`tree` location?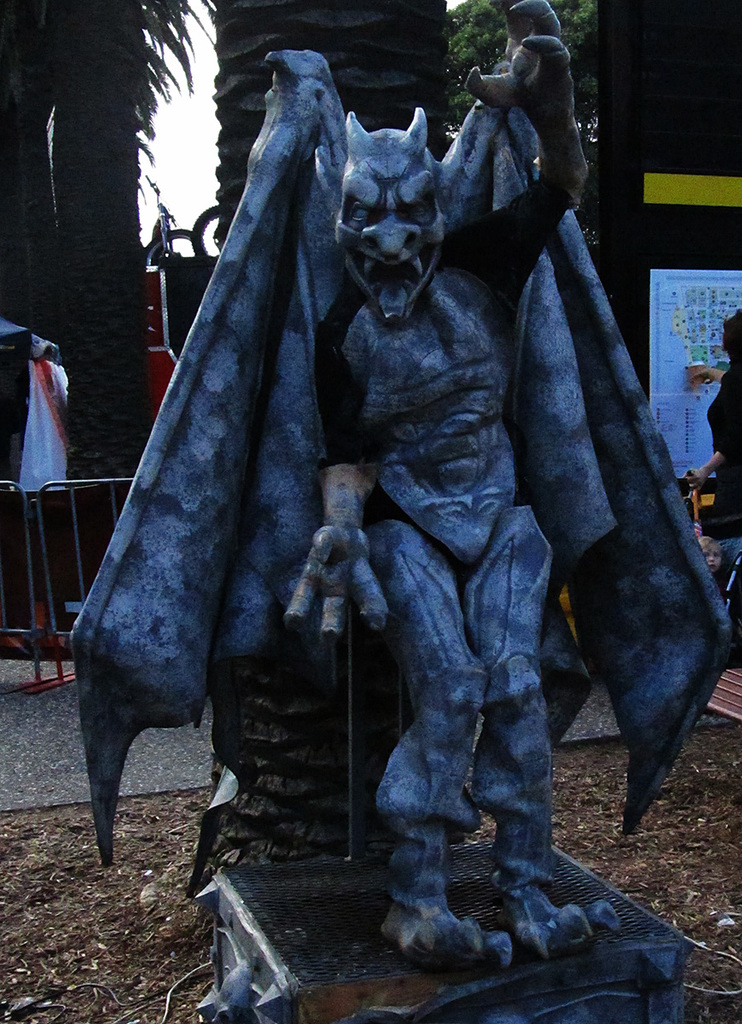
(199, 0, 477, 260)
